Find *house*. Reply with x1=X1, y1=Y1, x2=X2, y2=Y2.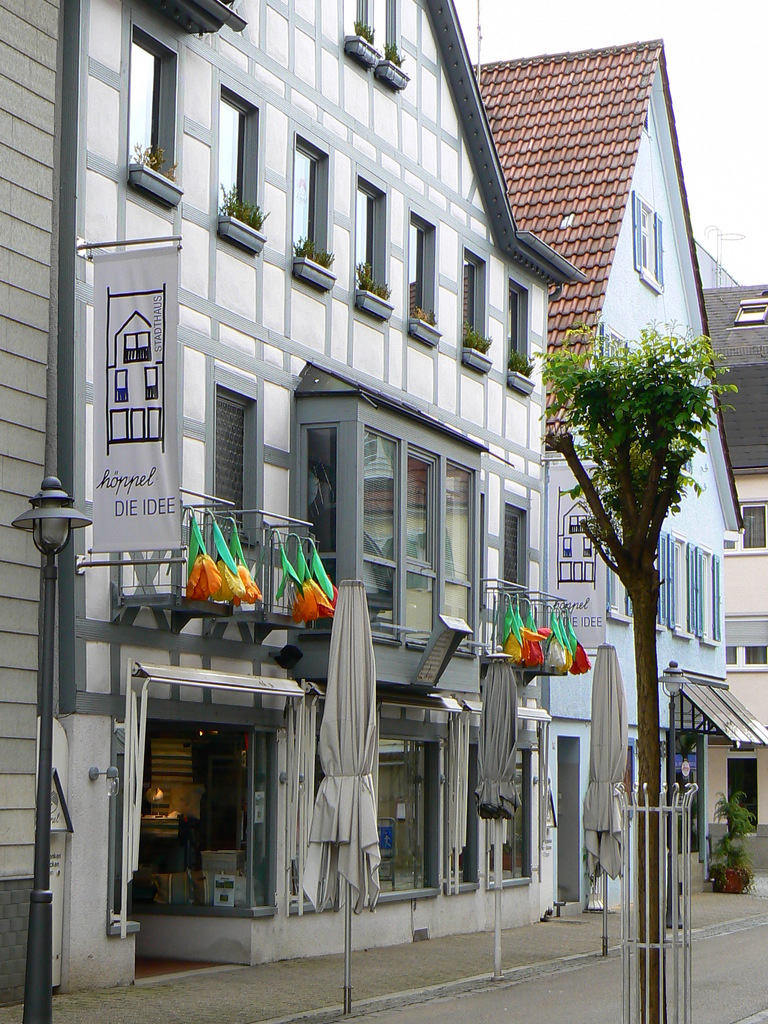
x1=701, y1=283, x2=767, y2=888.
